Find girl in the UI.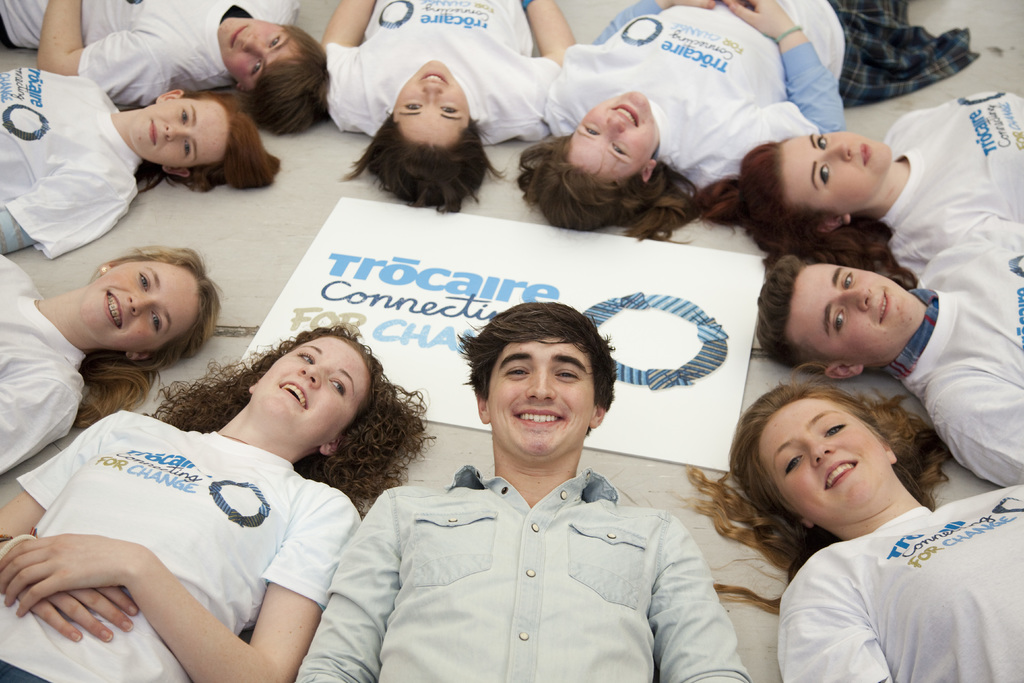
UI element at pyautogui.locateOnScreen(0, 247, 223, 474).
